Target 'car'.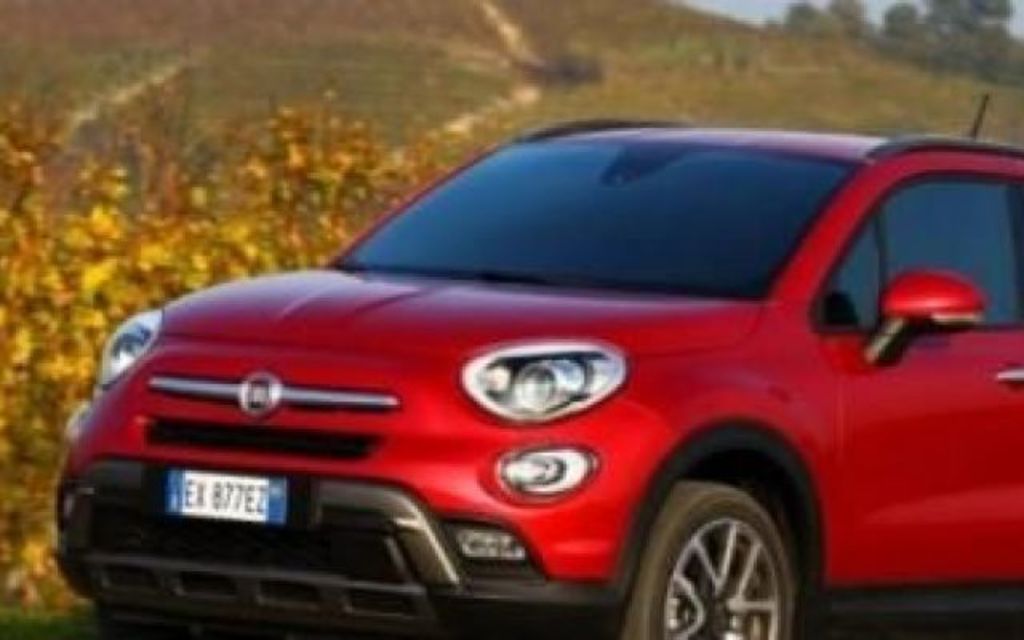
Target region: box(54, 99, 1023, 639).
